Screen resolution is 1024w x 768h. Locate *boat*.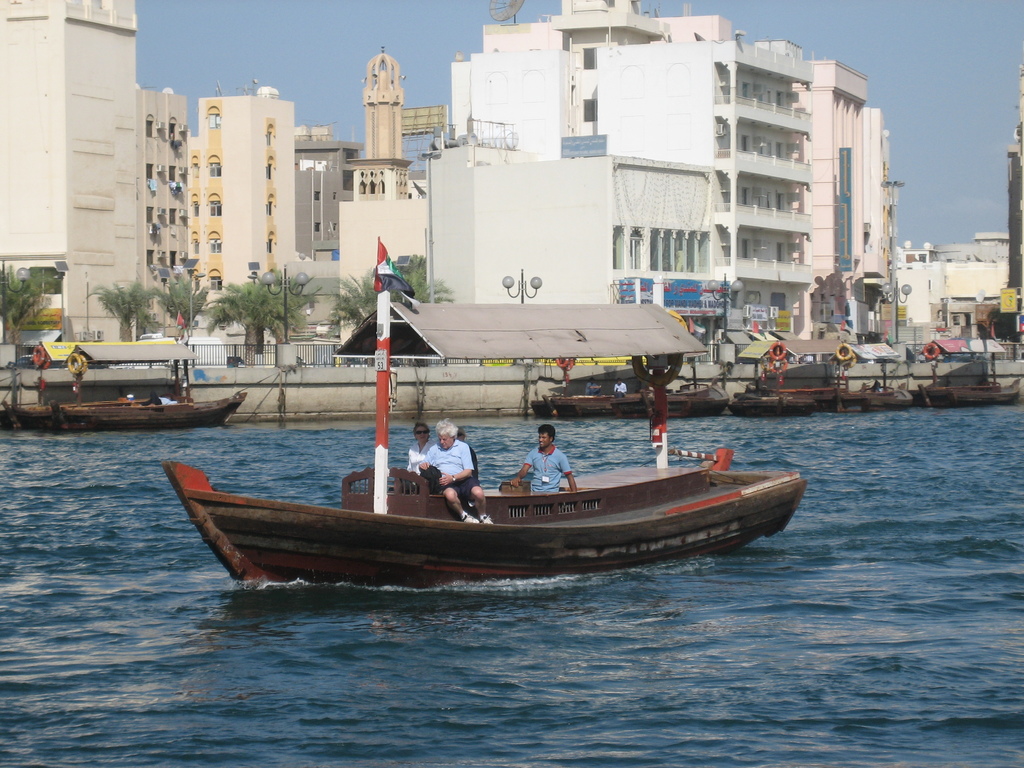
bbox(906, 373, 1017, 403).
